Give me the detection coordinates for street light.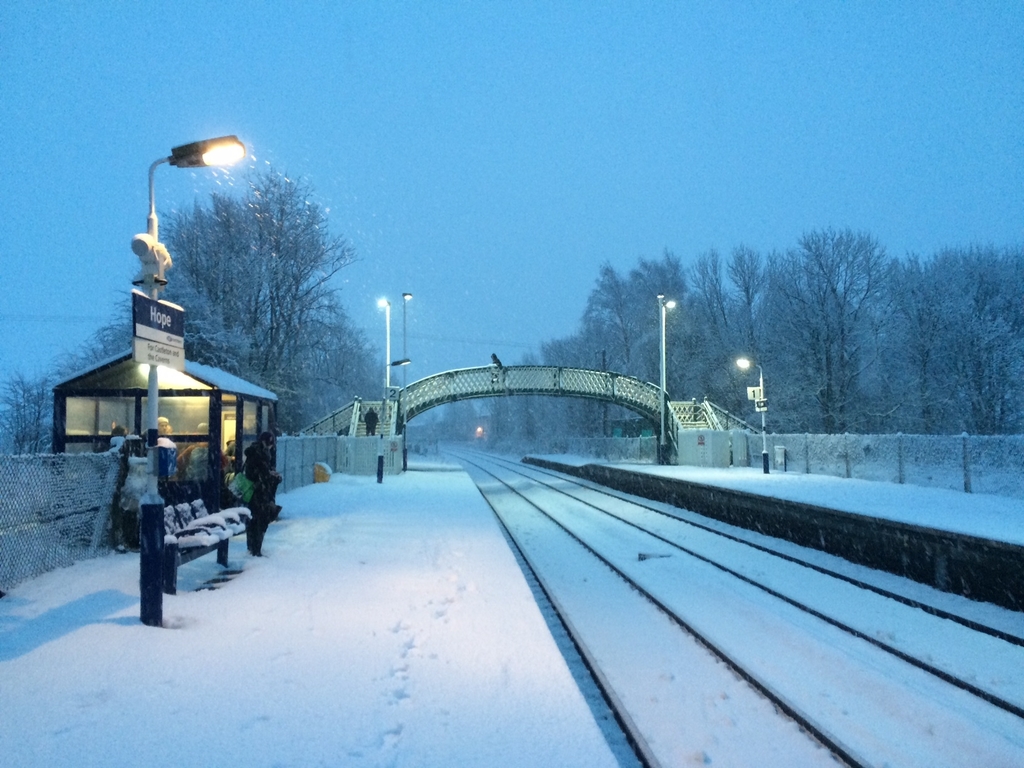
<bbox>372, 296, 391, 433</bbox>.
